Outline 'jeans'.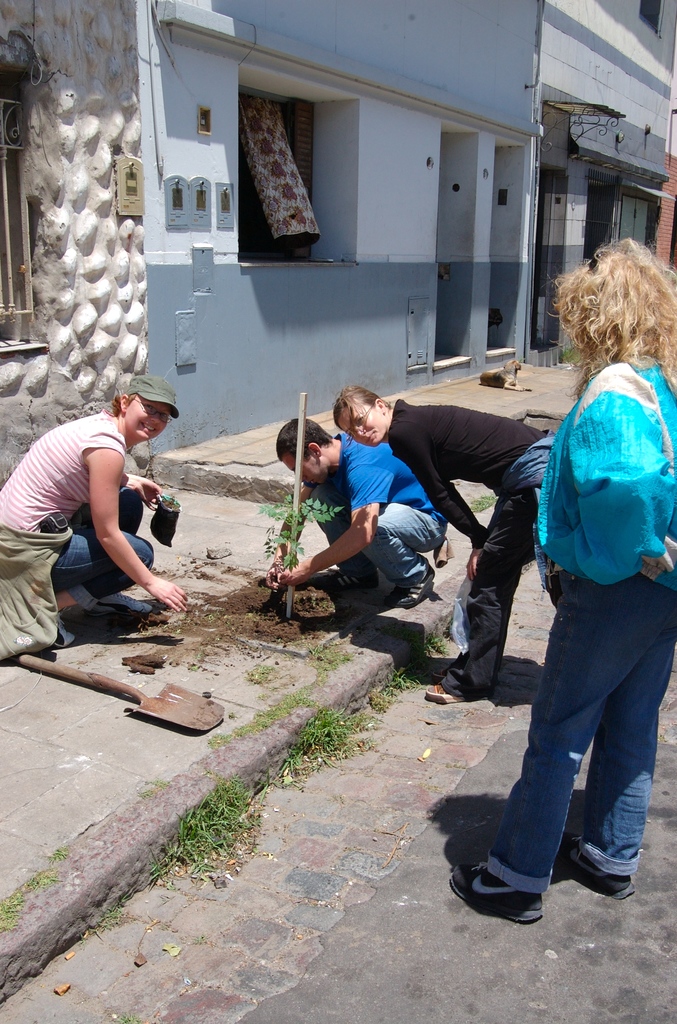
Outline: 457/426/555/696.
